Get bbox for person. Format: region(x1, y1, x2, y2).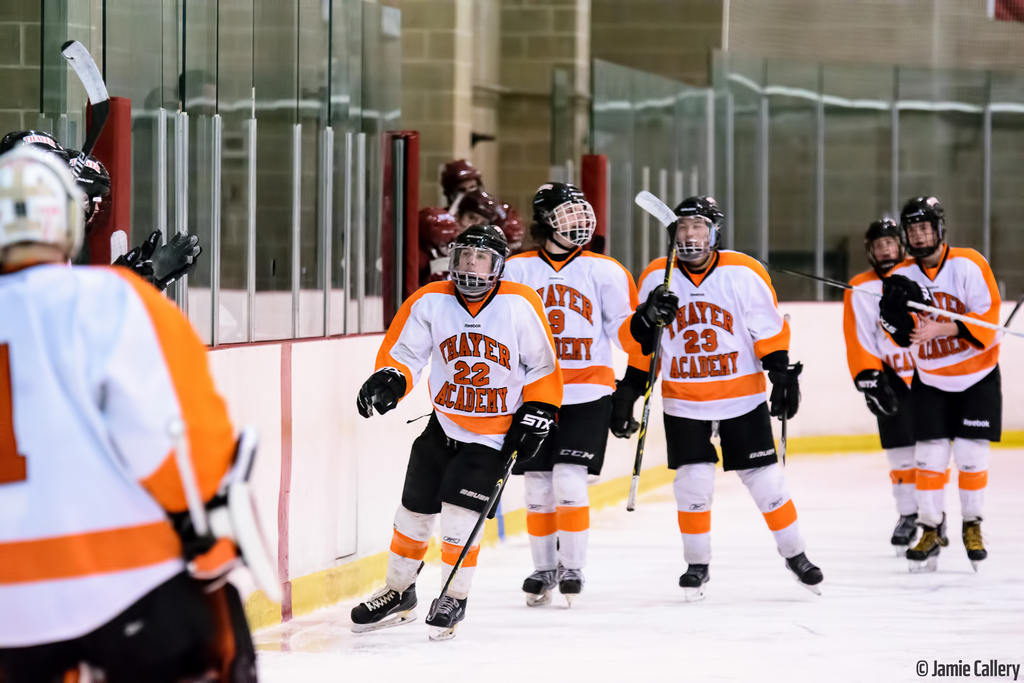
region(842, 225, 957, 541).
